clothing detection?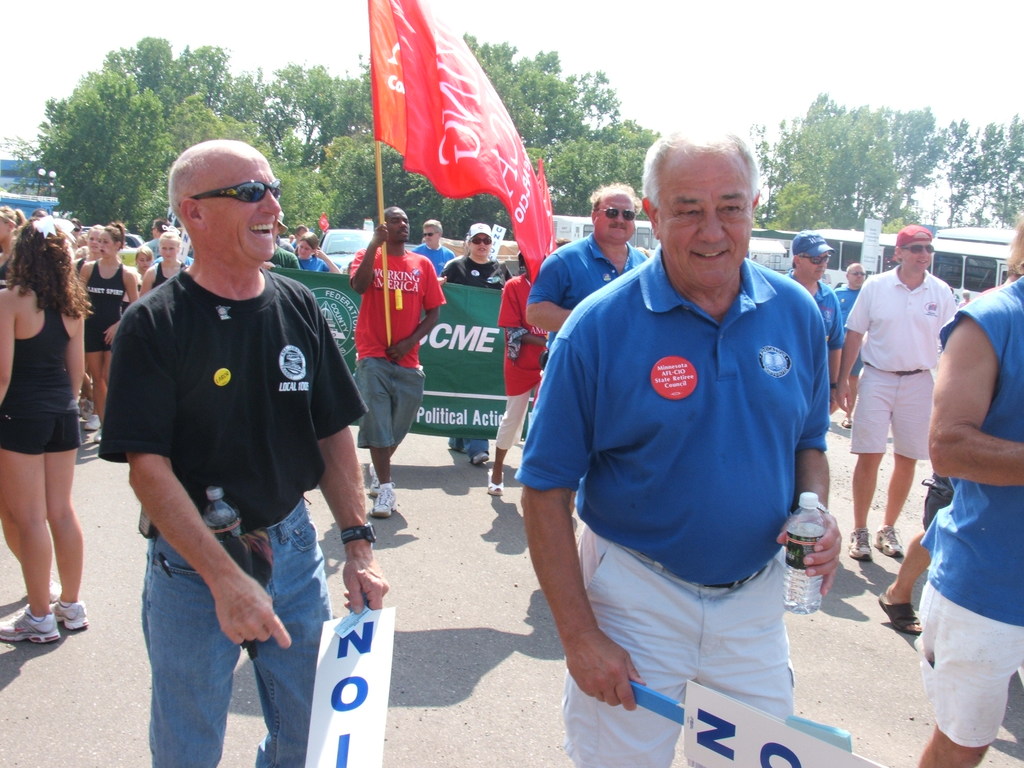
<bbox>440, 254, 503, 460</bbox>
